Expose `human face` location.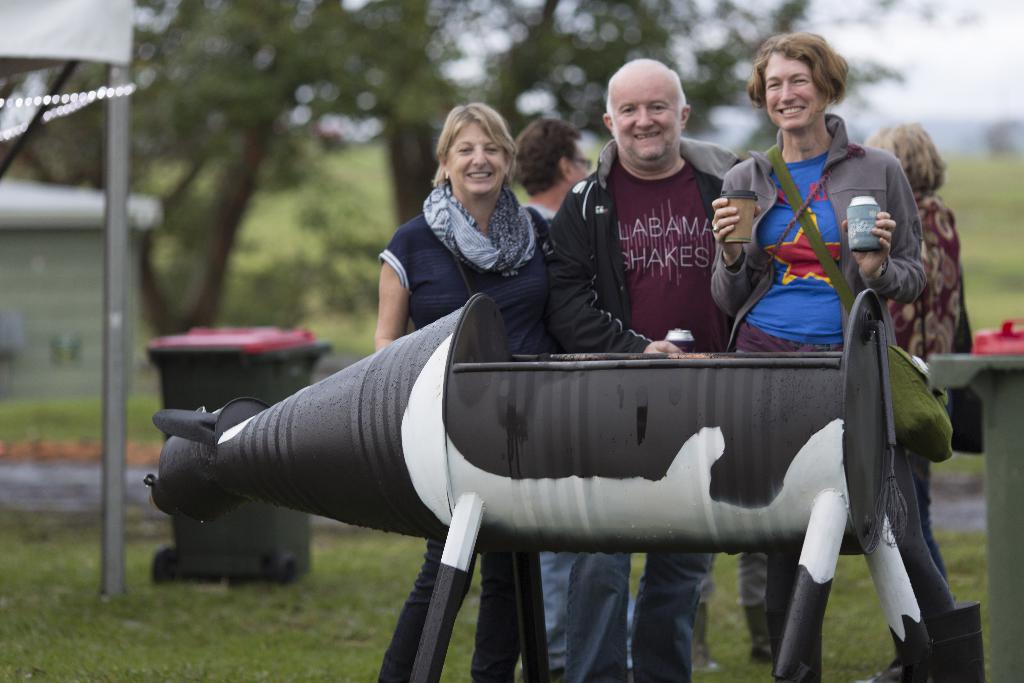
Exposed at <box>445,119,506,195</box>.
